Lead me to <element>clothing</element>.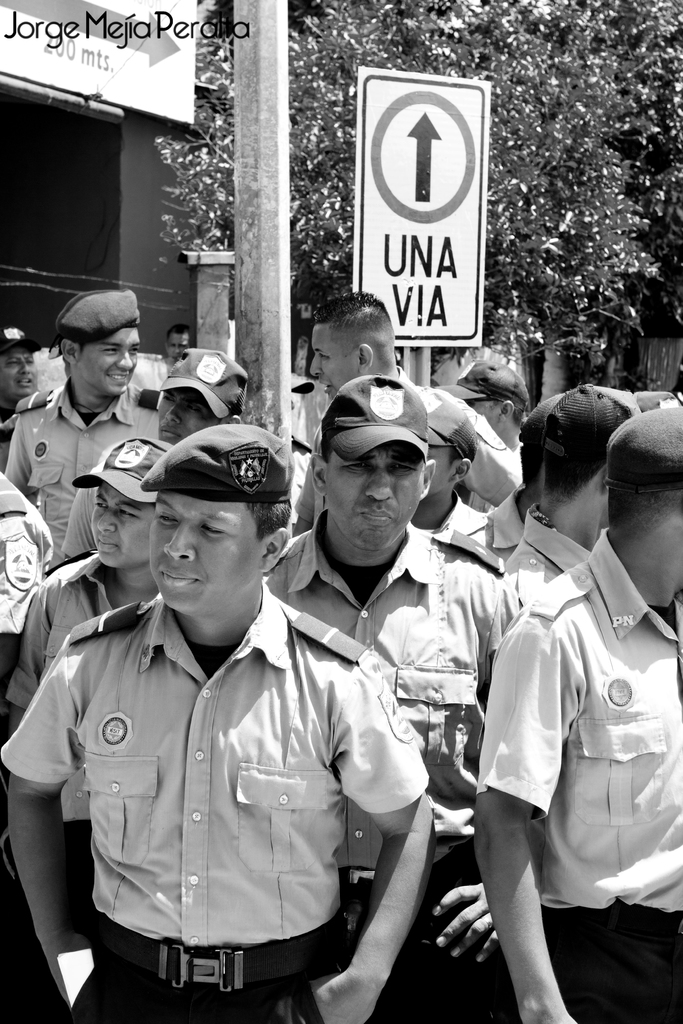
Lead to <box>480,528,682,1023</box>.
